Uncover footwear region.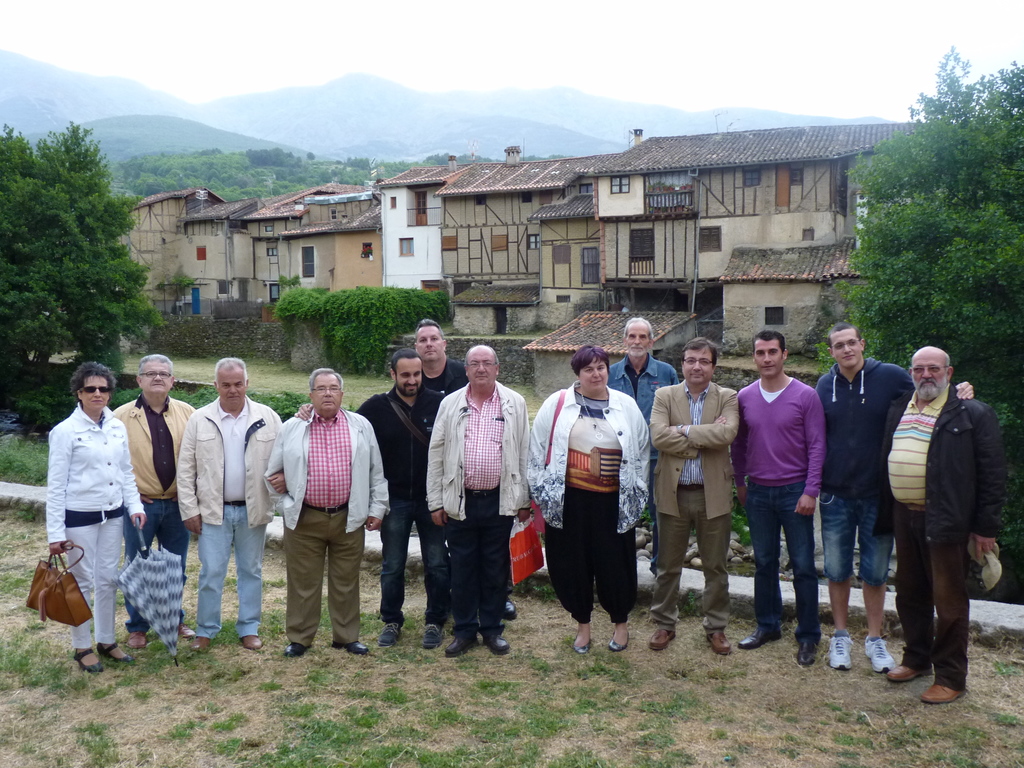
Uncovered: bbox=(650, 627, 680, 650).
